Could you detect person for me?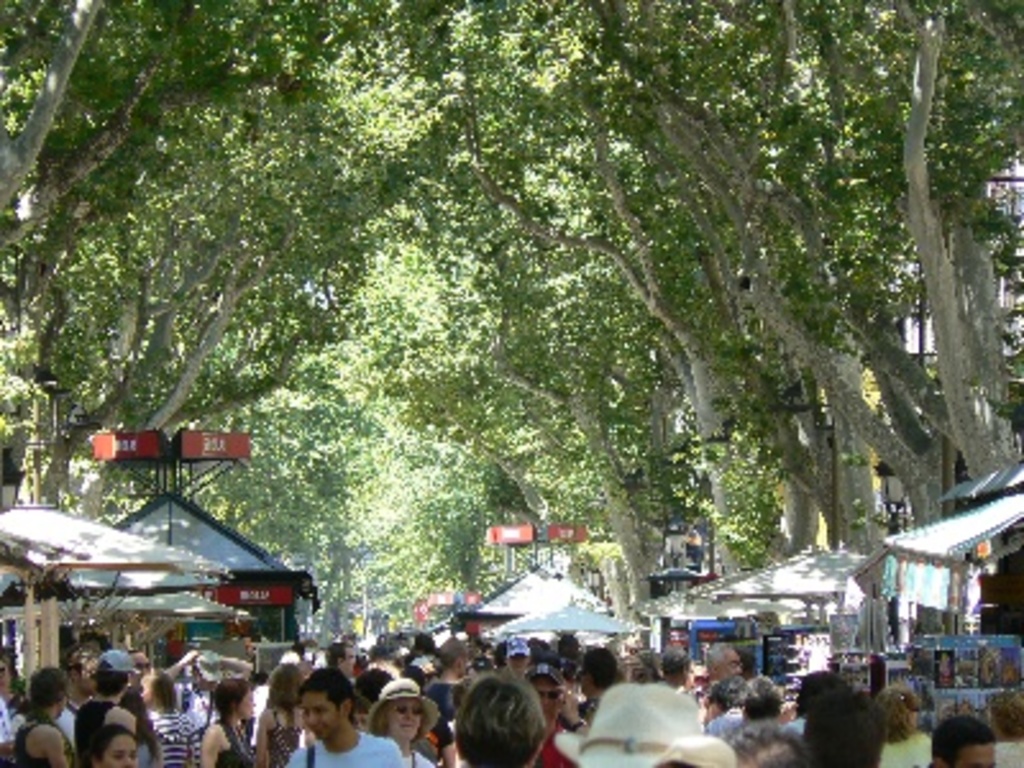
Detection result: <bbox>566, 686, 709, 763</bbox>.
